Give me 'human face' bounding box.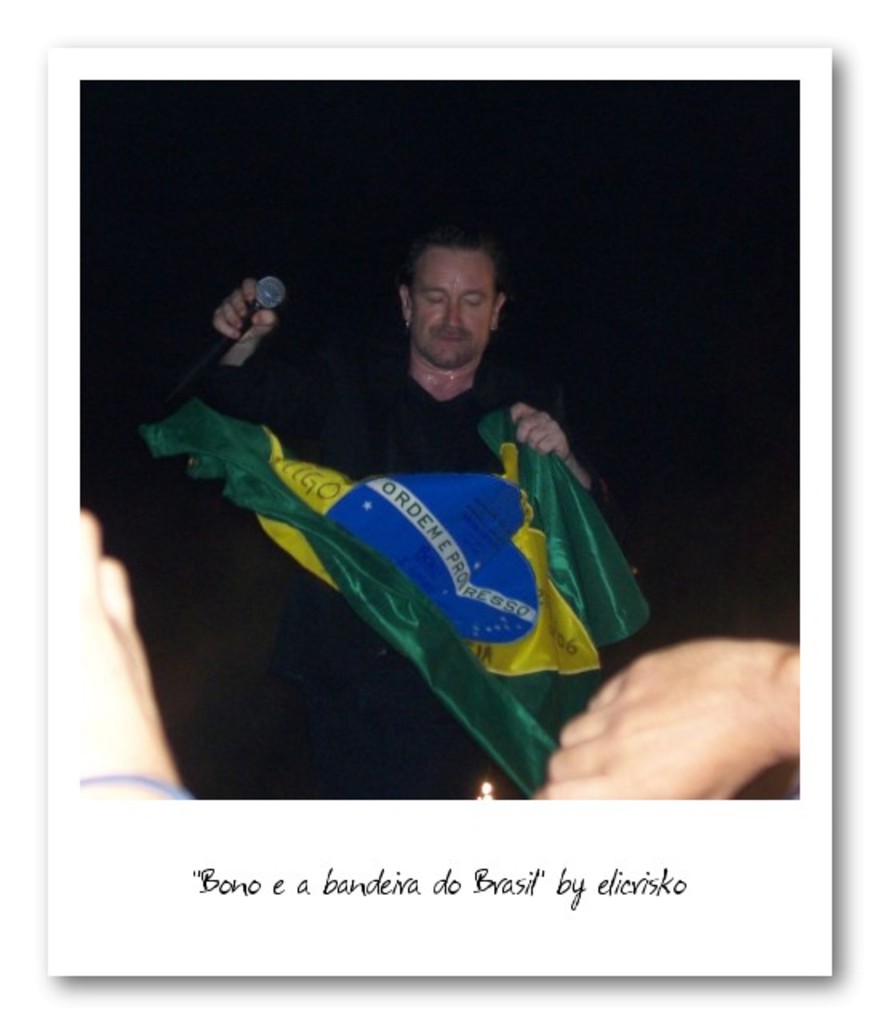
[x1=413, y1=253, x2=491, y2=370].
